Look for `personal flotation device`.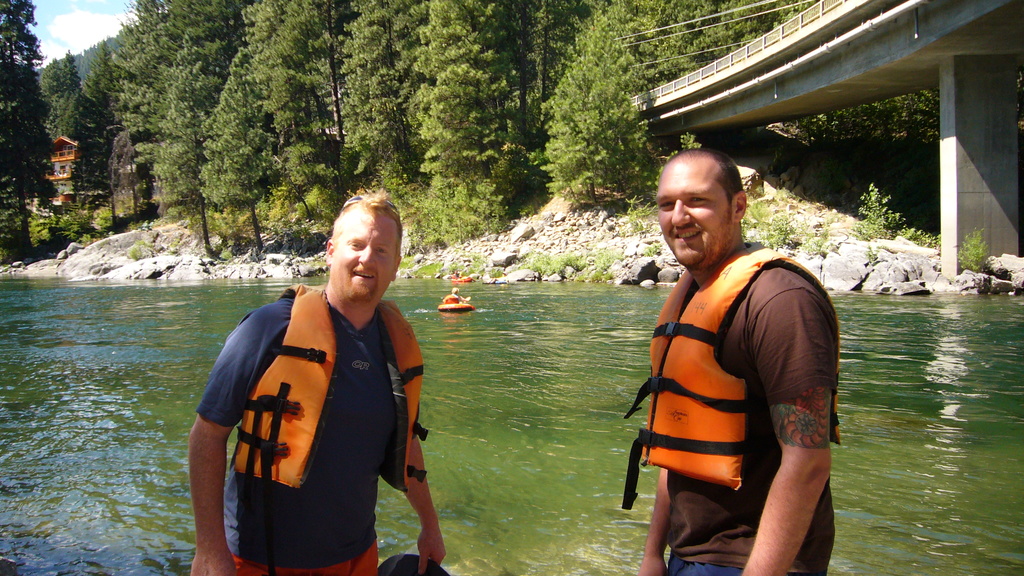
Found: BBox(231, 281, 426, 575).
